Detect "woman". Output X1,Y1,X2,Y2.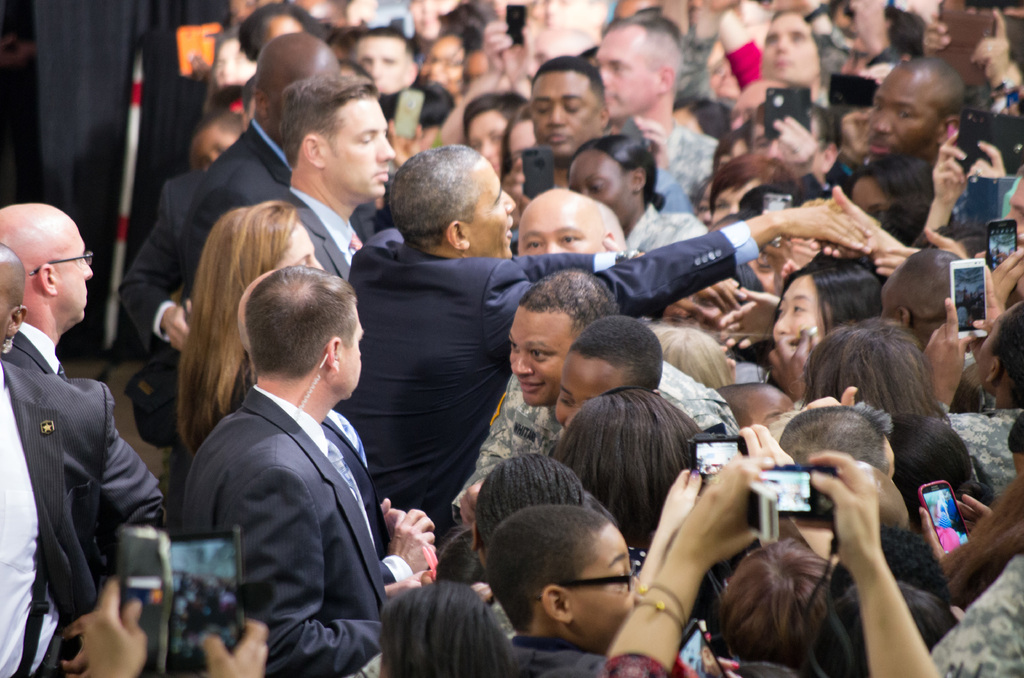
845,154,947,223.
